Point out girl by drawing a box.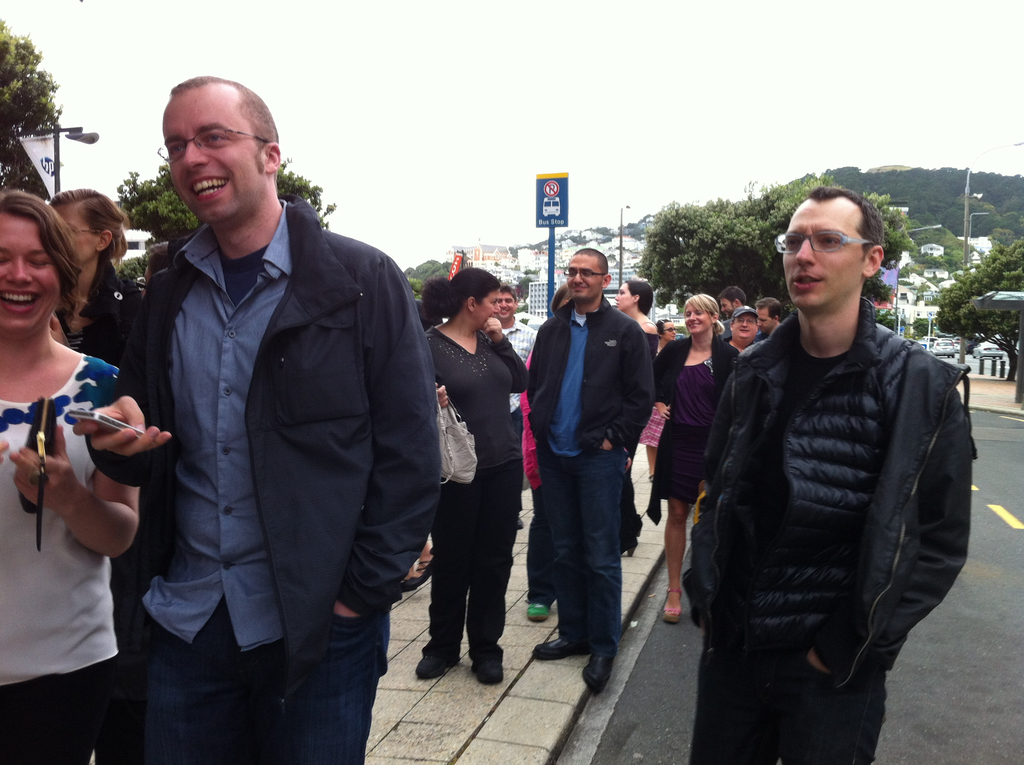
rect(651, 290, 746, 619).
